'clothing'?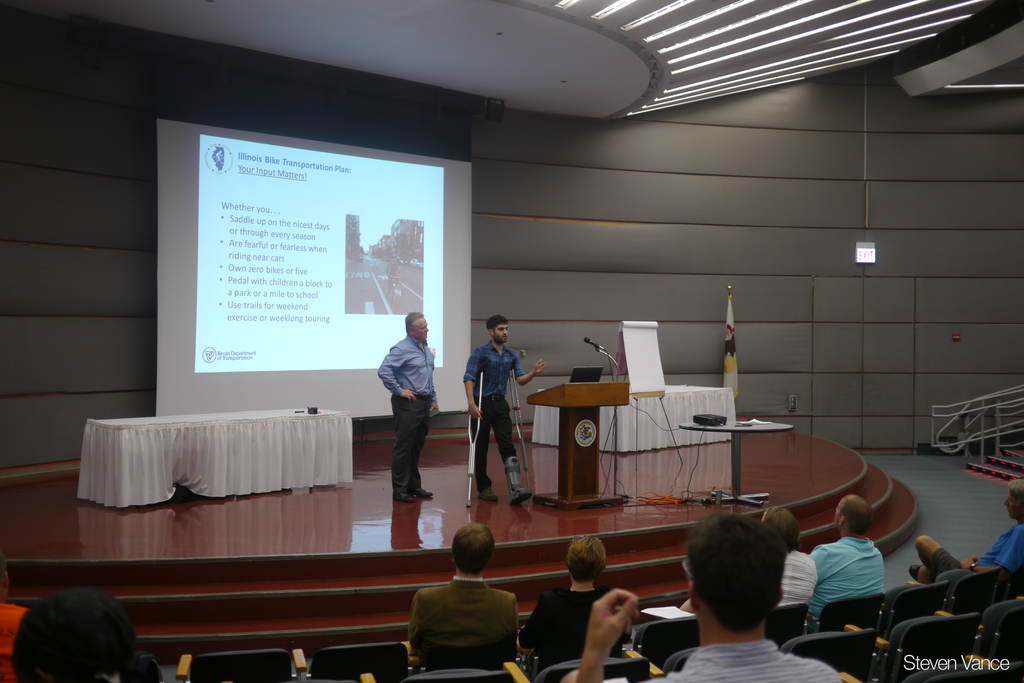
pyautogui.locateOnScreen(928, 517, 1023, 583)
